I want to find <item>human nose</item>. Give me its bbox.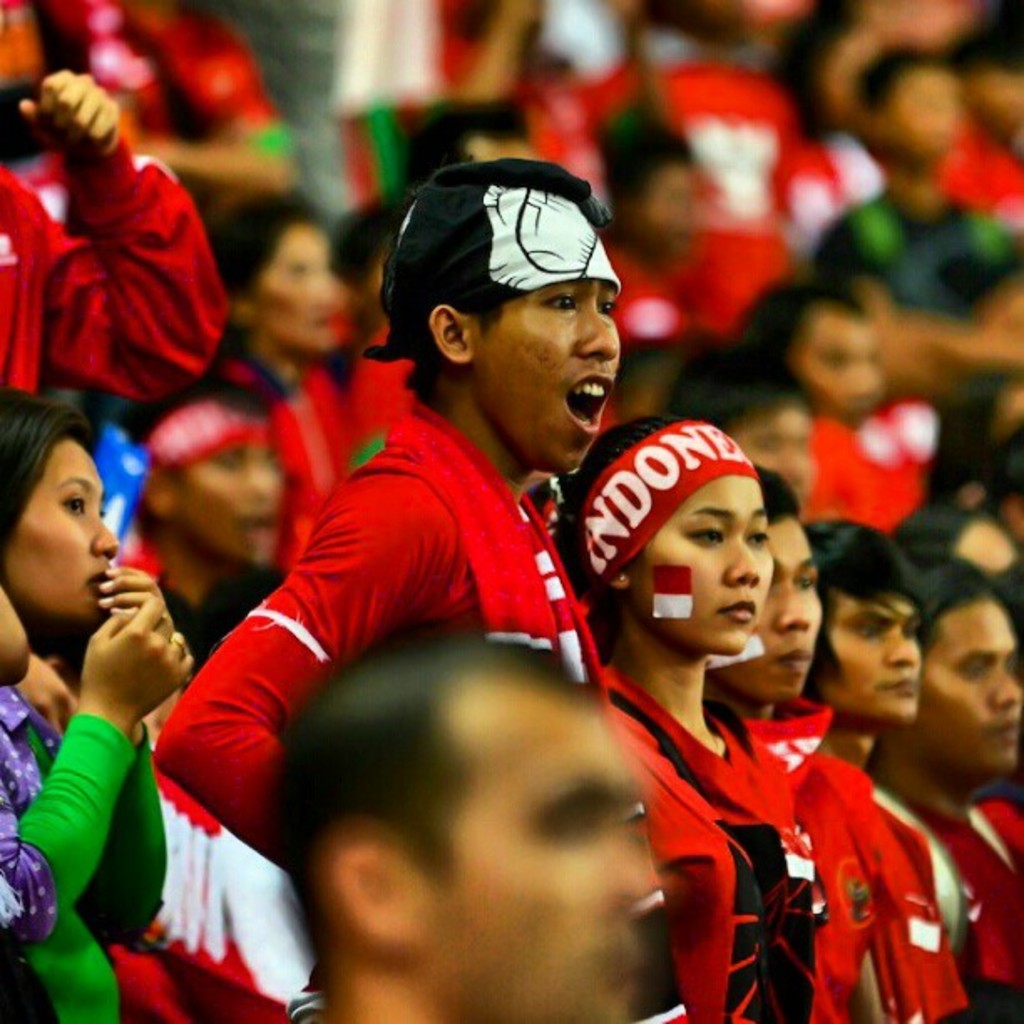
bbox(996, 671, 1021, 706).
